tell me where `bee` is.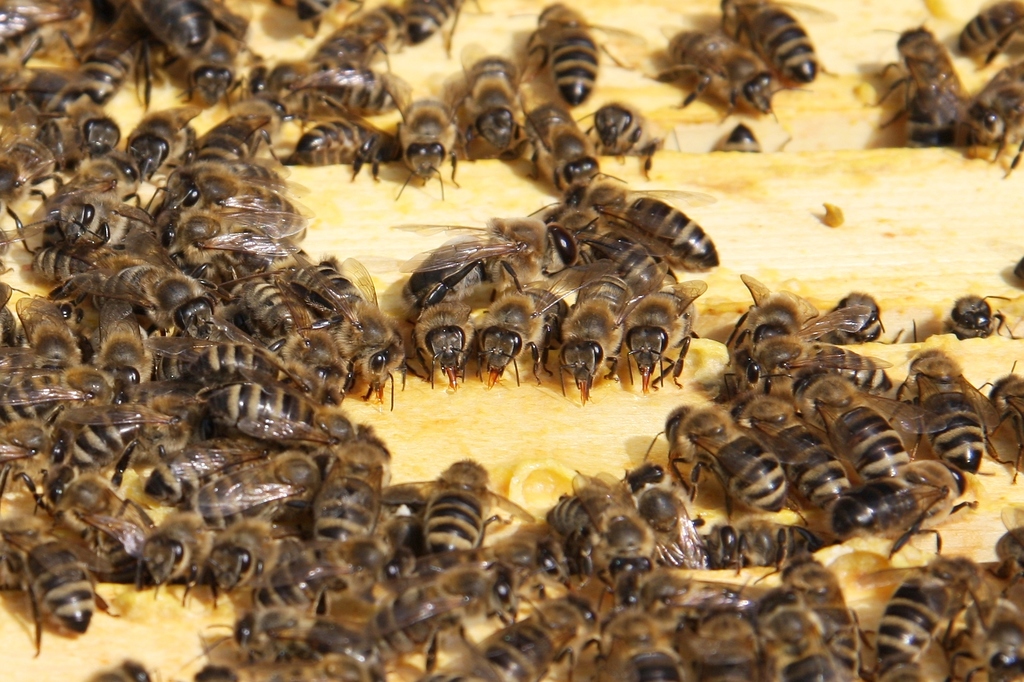
`bee` is at bbox=(878, 17, 993, 156).
